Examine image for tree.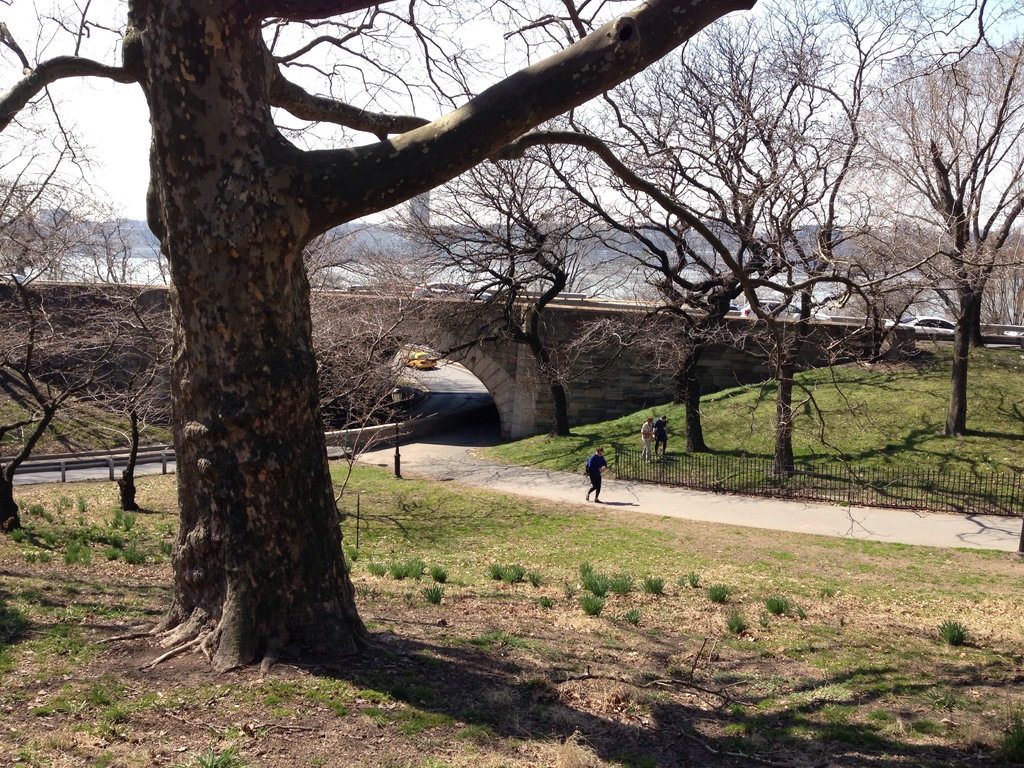
Examination result: <region>24, 185, 177, 517</region>.
